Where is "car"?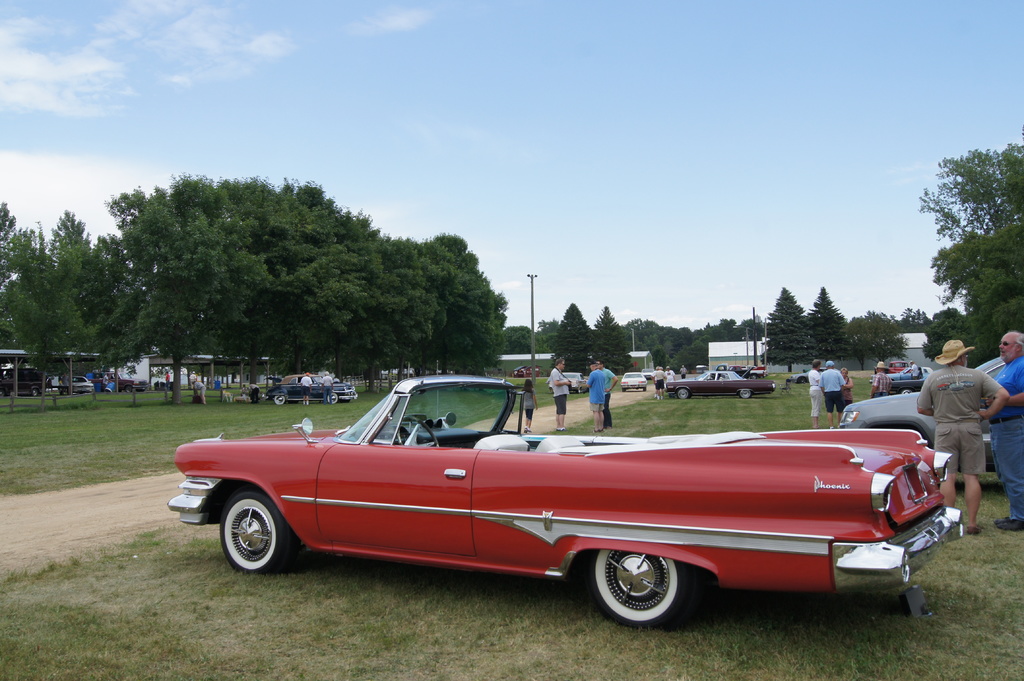
select_region(623, 372, 646, 393).
